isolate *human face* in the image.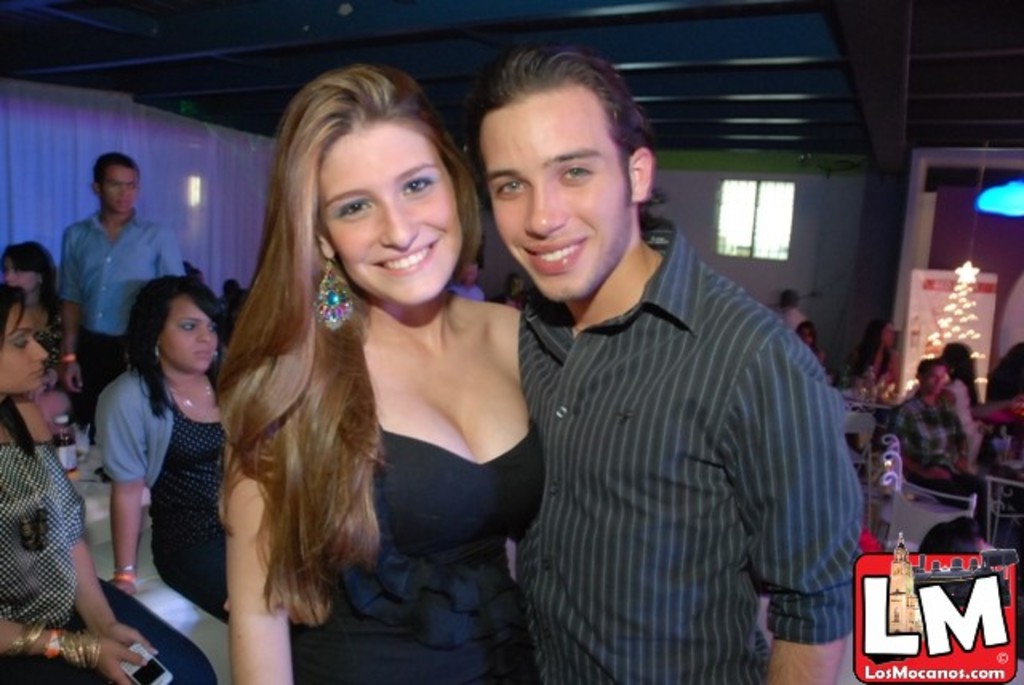
Isolated region: l=317, t=120, r=470, b=314.
